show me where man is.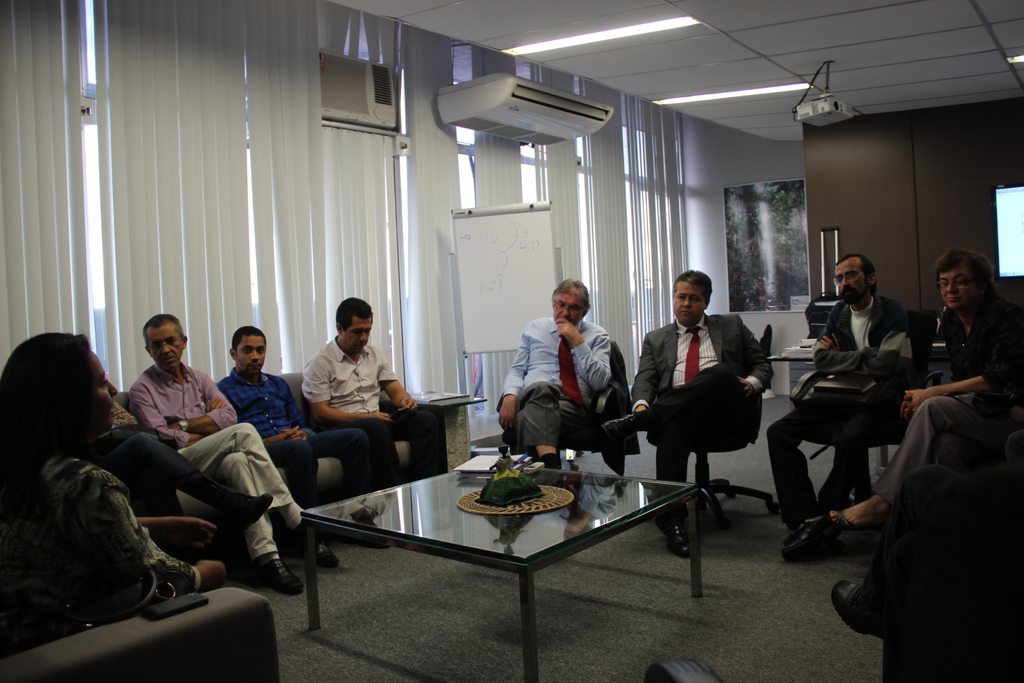
man is at [127, 311, 332, 597].
